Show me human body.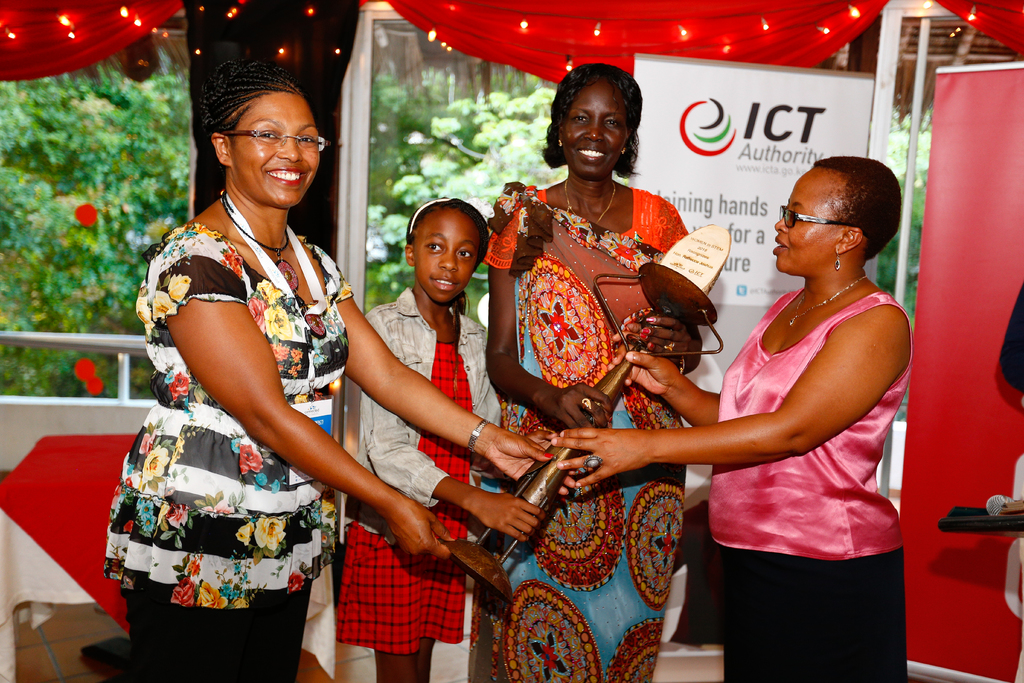
human body is here: 365, 287, 497, 680.
